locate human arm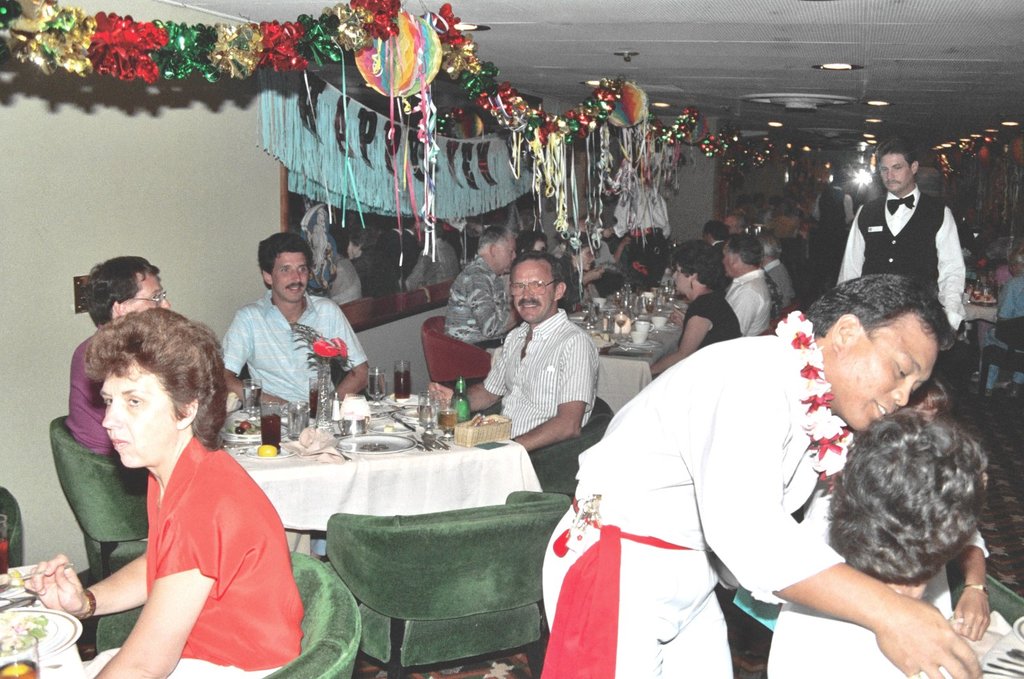
left=497, top=337, right=596, bottom=450
